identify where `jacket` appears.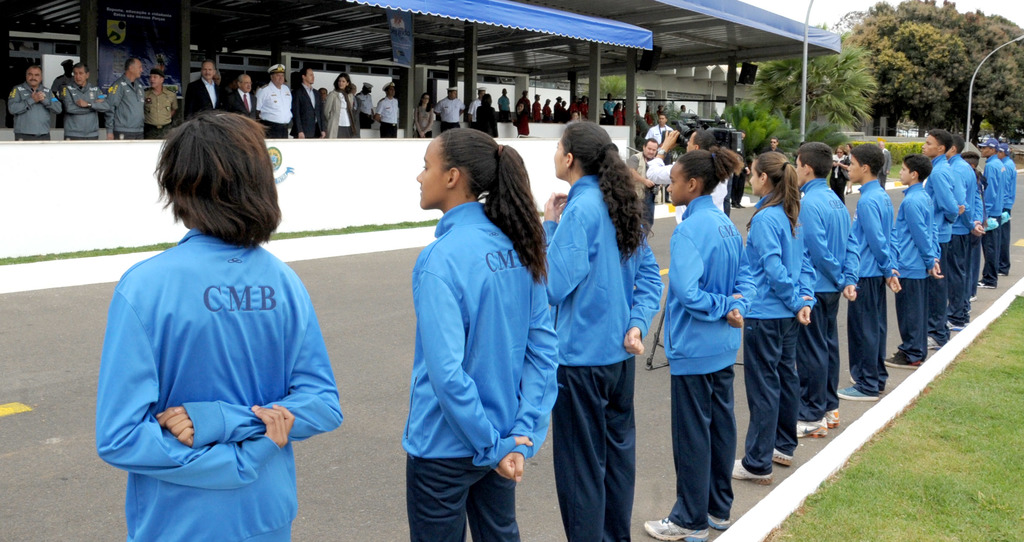
Appears at BBox(95, 227, 346, 541).
